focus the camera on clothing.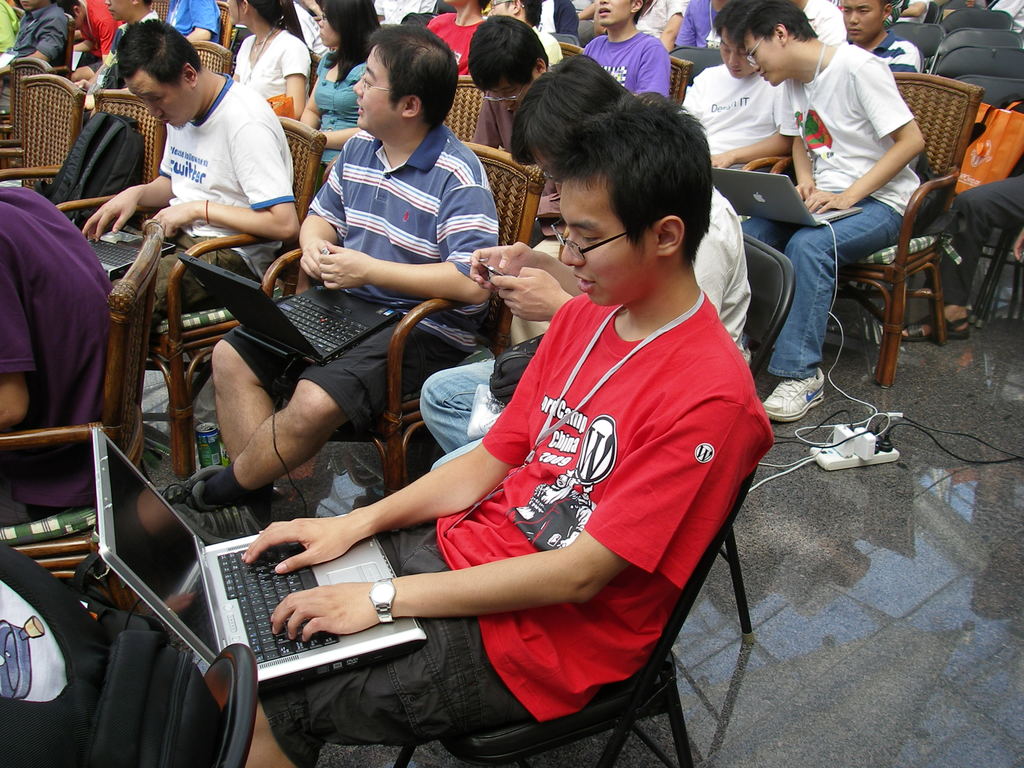
Focus region: bbox=[690, 49, 787, 161].
